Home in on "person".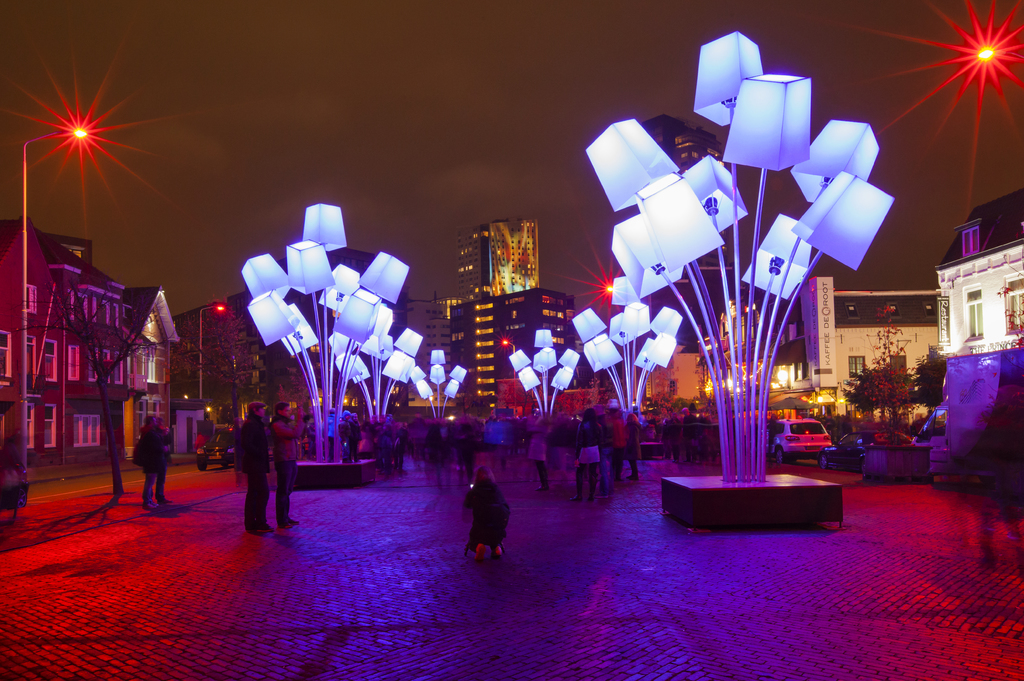
Homed in at 573, 405, 604, 500.
